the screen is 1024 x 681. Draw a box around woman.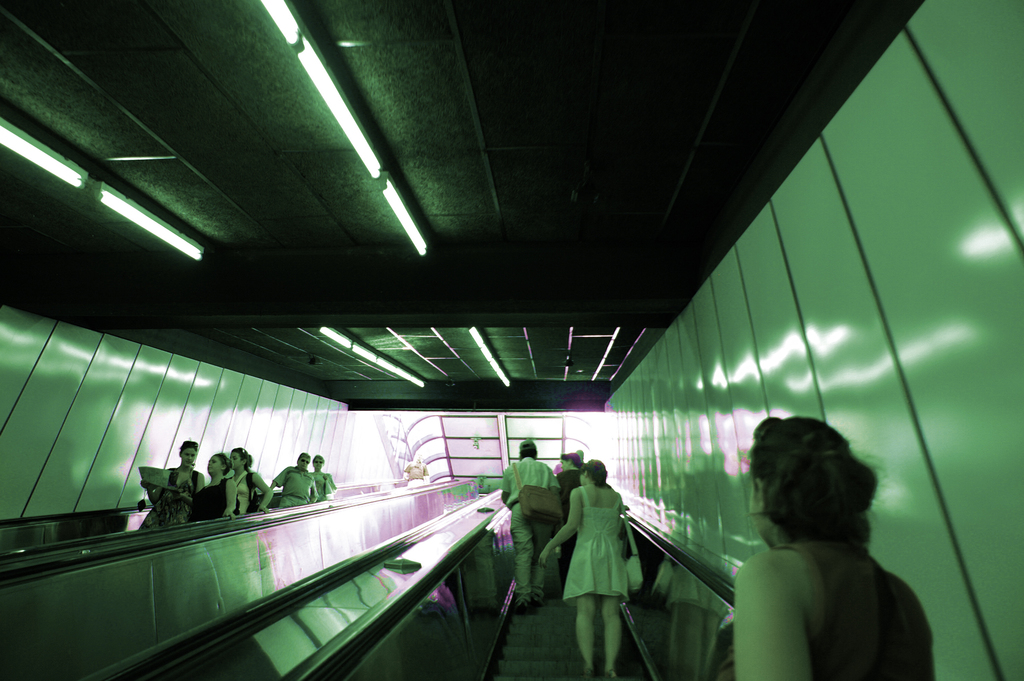
{"x1": 535, "y1": 457, "x2": 624, "y2": 680}.
